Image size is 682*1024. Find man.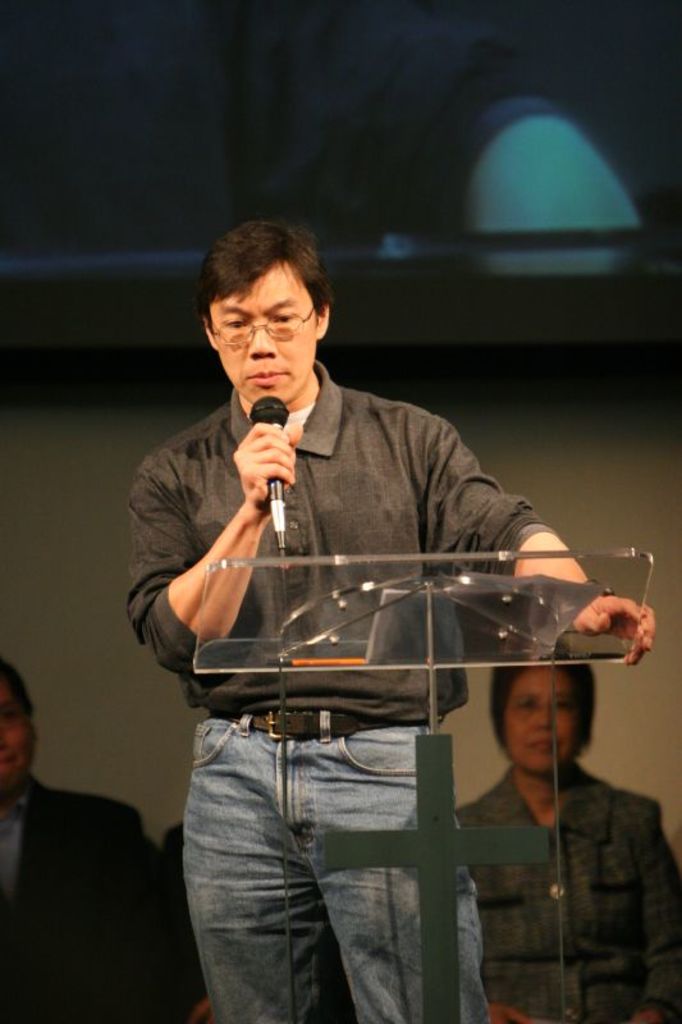
select_region(119, 214, 595, 1023).
